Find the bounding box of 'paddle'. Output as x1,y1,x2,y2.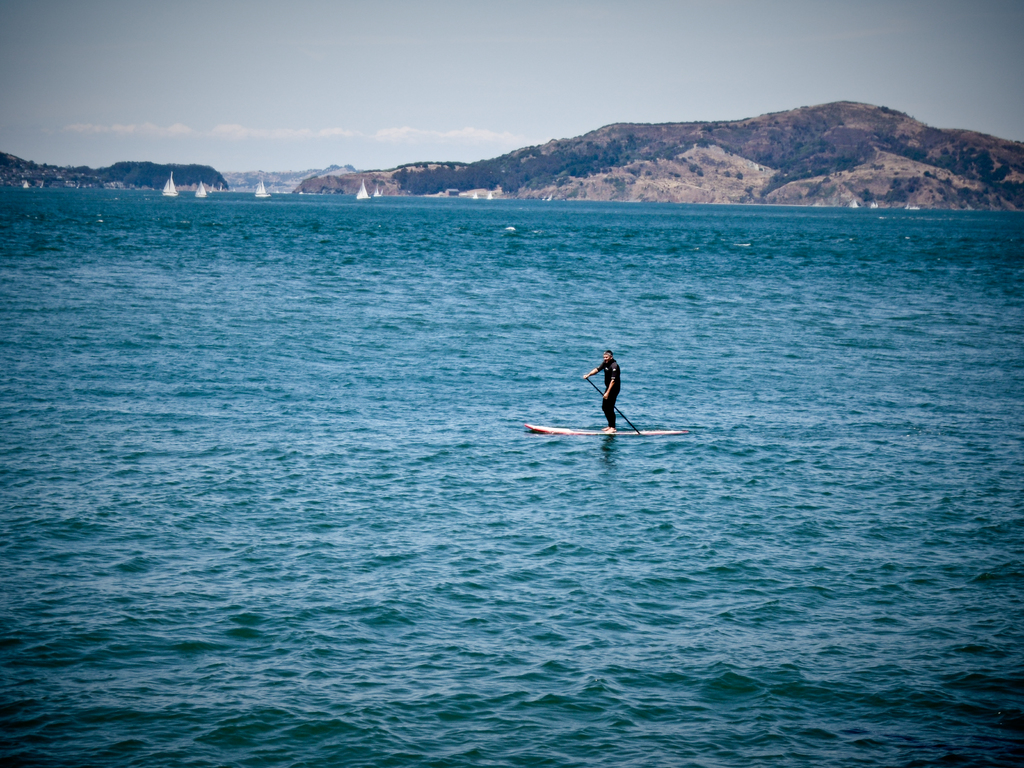
586,380,636,433.
